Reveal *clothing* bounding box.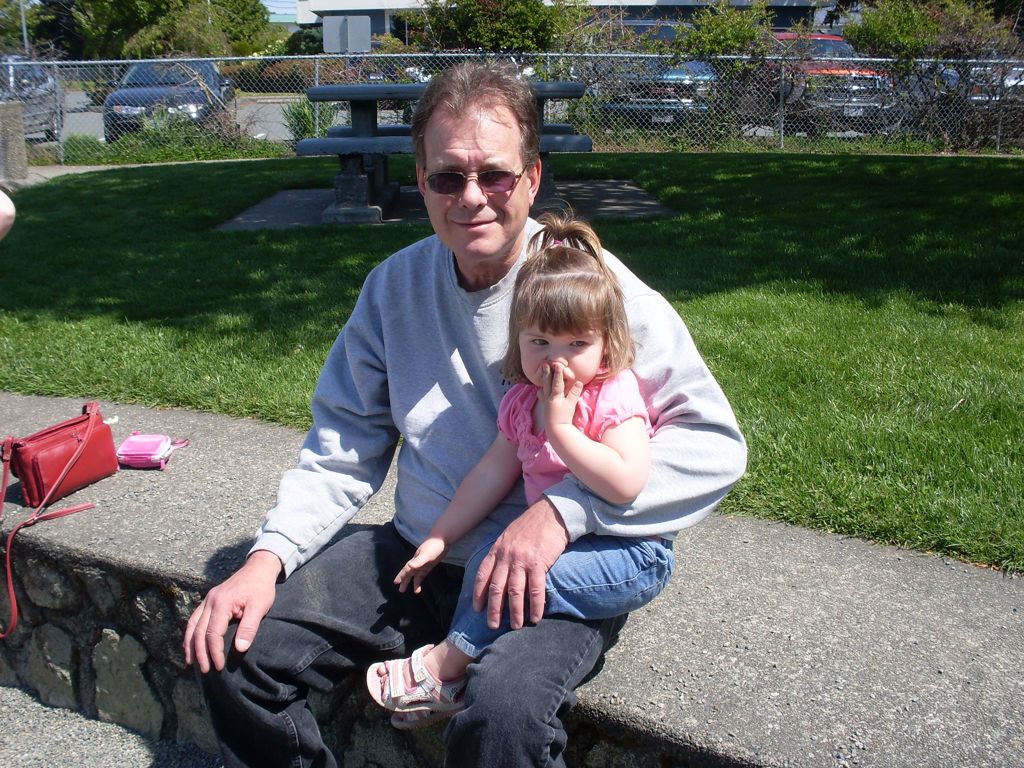
Revealed: x1=198 y1=210 x2=751 y2=767.
